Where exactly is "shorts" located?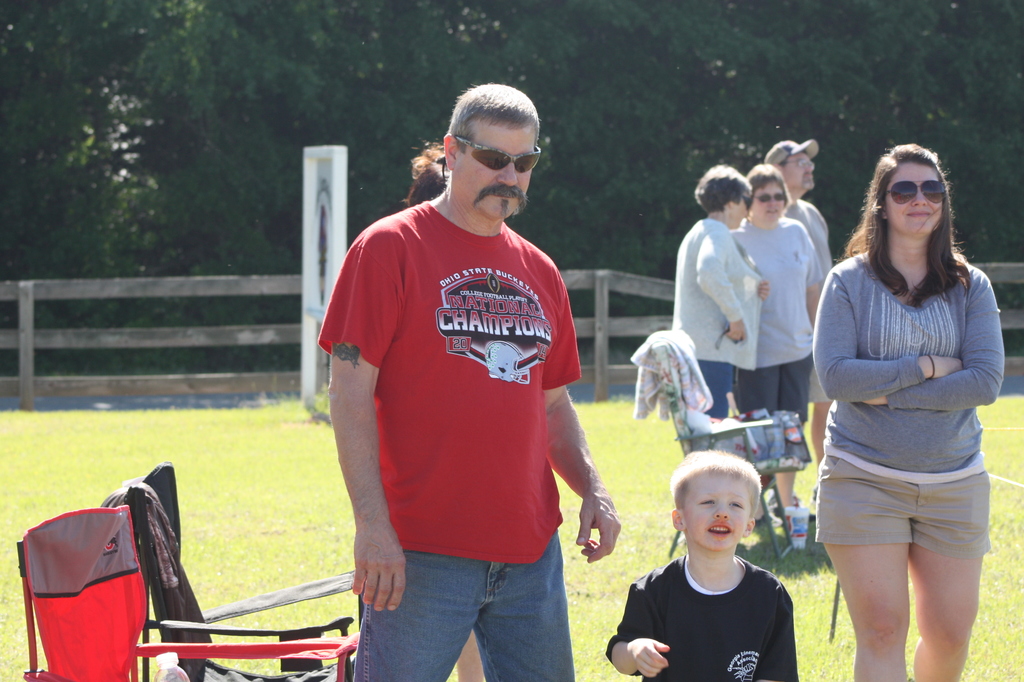
Its bounding box is crop(808, 367, 829, 403).
